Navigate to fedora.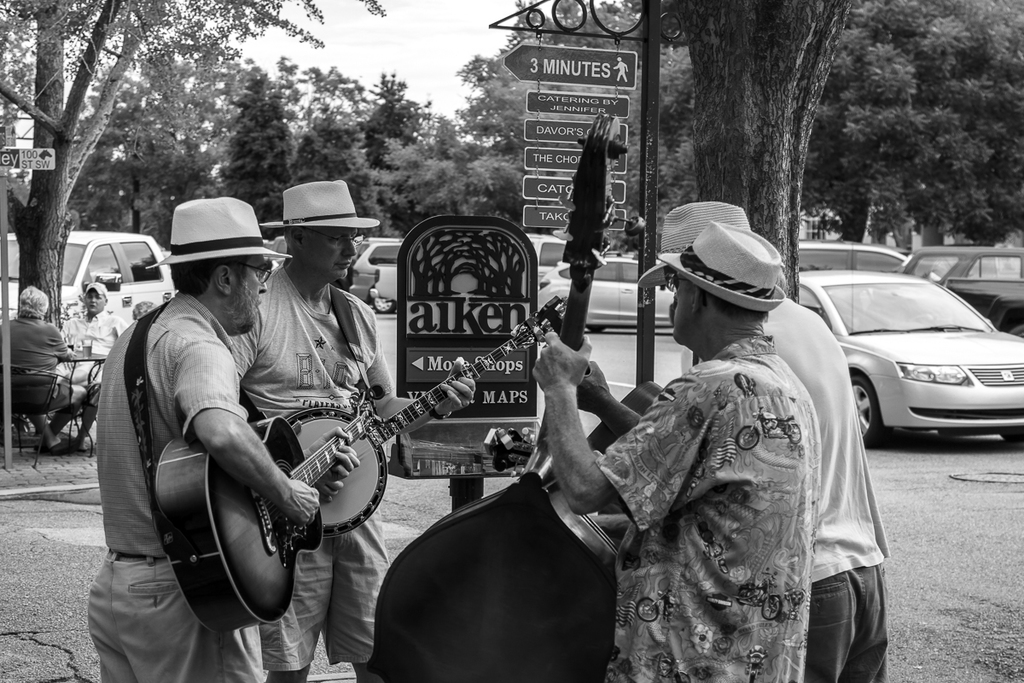
Navigation target: [x1=143, y1=193, x2=291, y2=261].
